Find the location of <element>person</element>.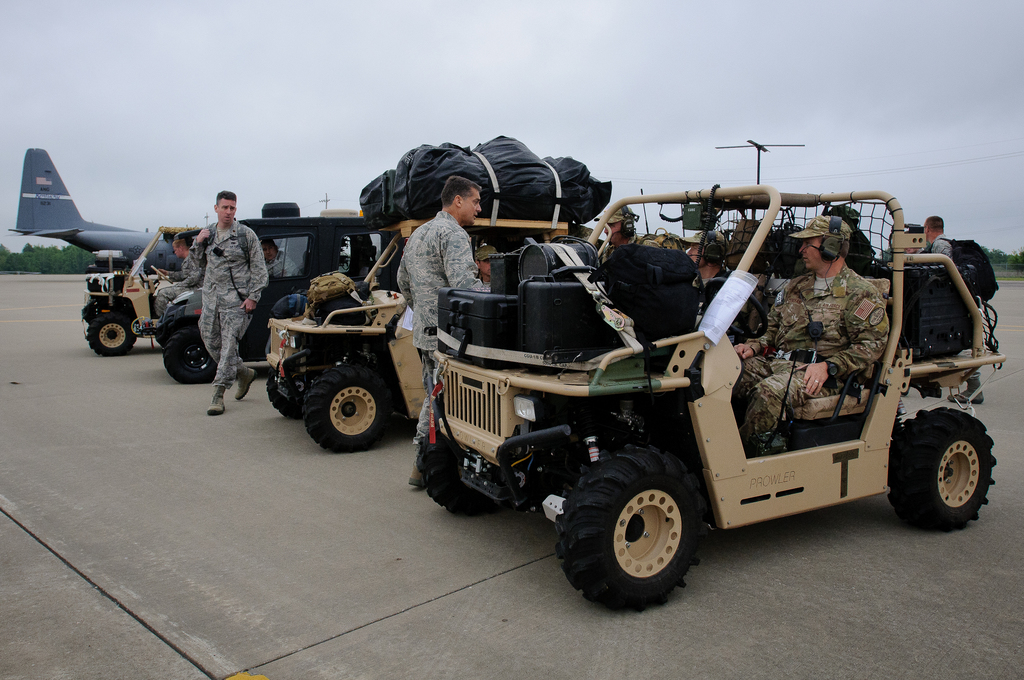
Location: (151,236,201,320).
